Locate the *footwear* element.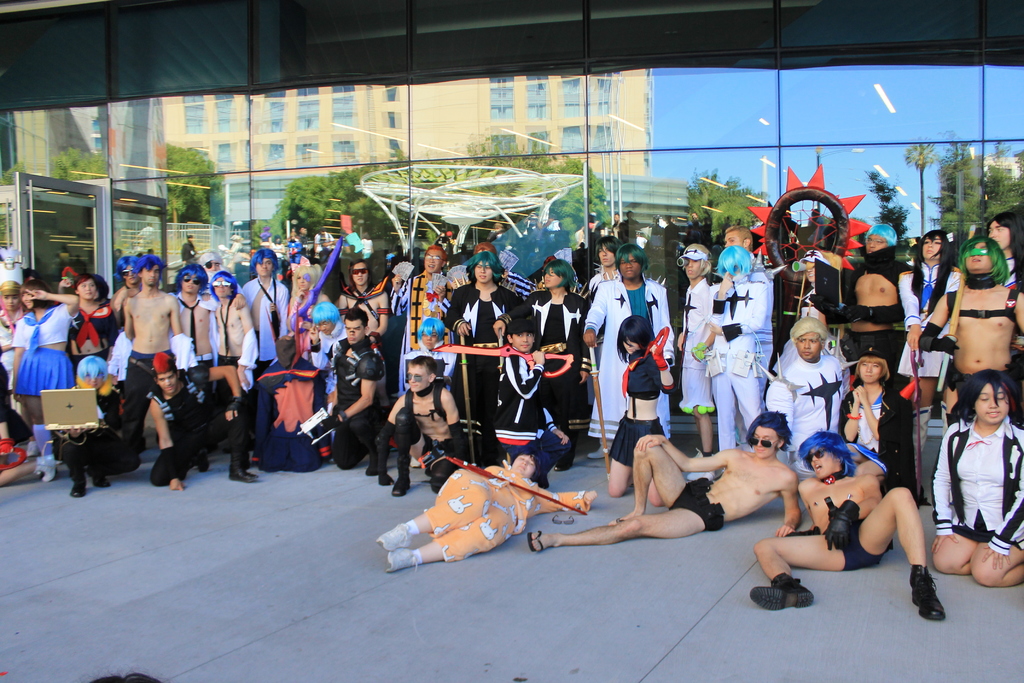
Element bbox: locate(689, 447, 706, 463).
